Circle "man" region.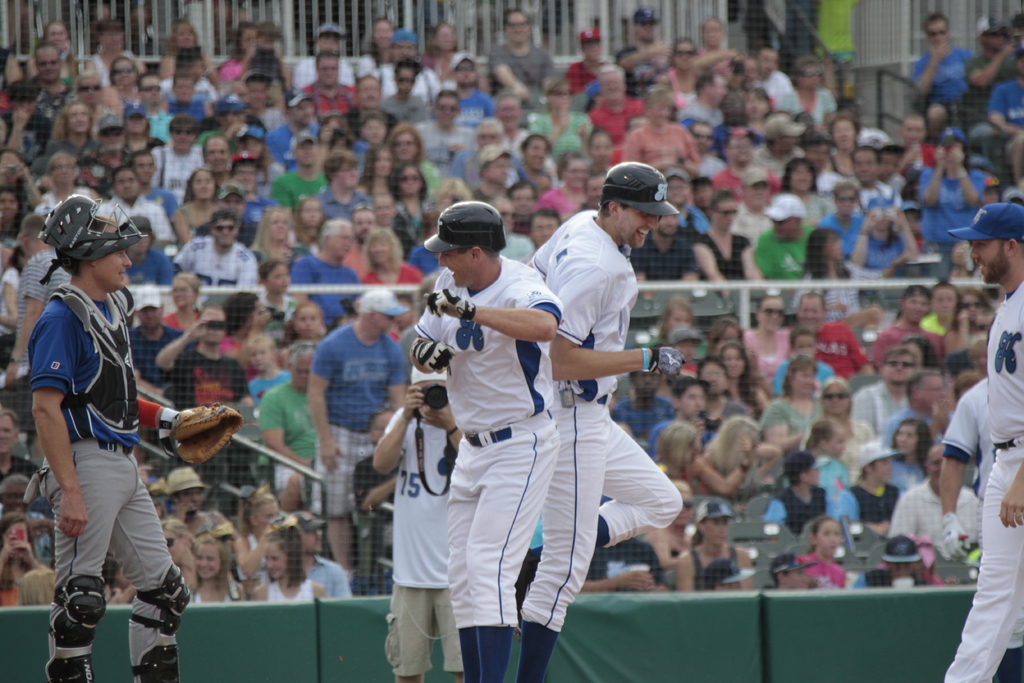
Region: <bbox>285, 224, 364, 317</bbox>.
